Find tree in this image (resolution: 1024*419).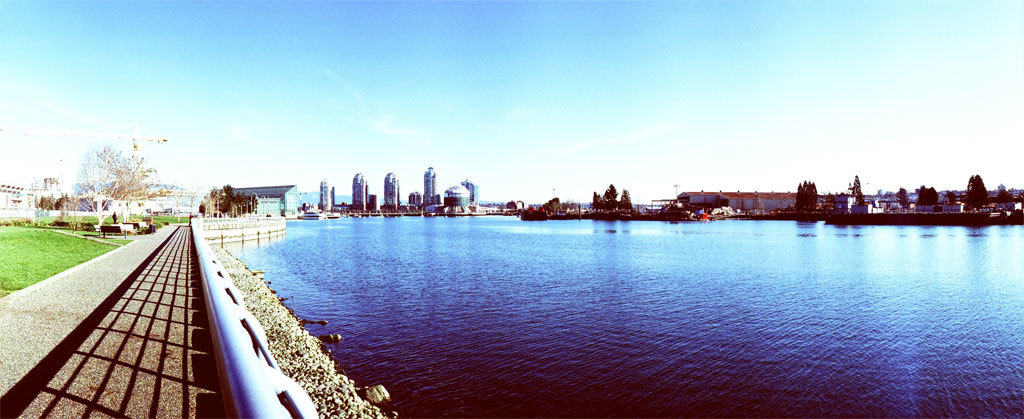
box(69, 145, 127, 242).
